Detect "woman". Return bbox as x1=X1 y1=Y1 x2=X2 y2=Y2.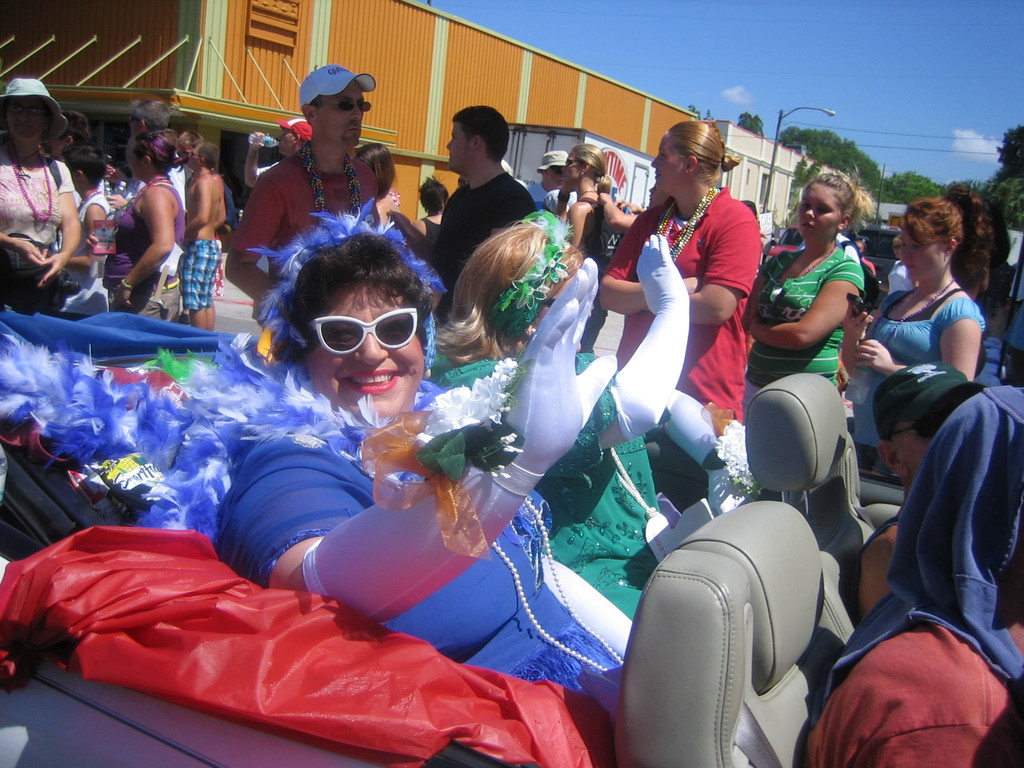
x1=430 y1=212 x2=696 y2=617.
